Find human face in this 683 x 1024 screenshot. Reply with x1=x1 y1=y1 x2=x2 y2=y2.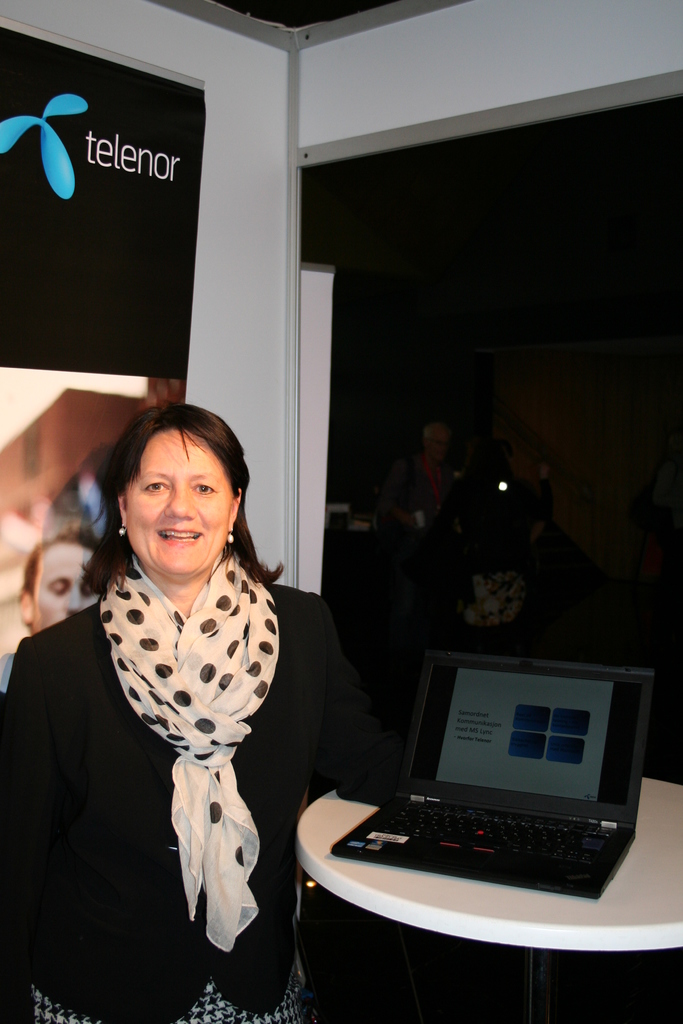
x1=35 y1=547 x2=104 y2=630.
